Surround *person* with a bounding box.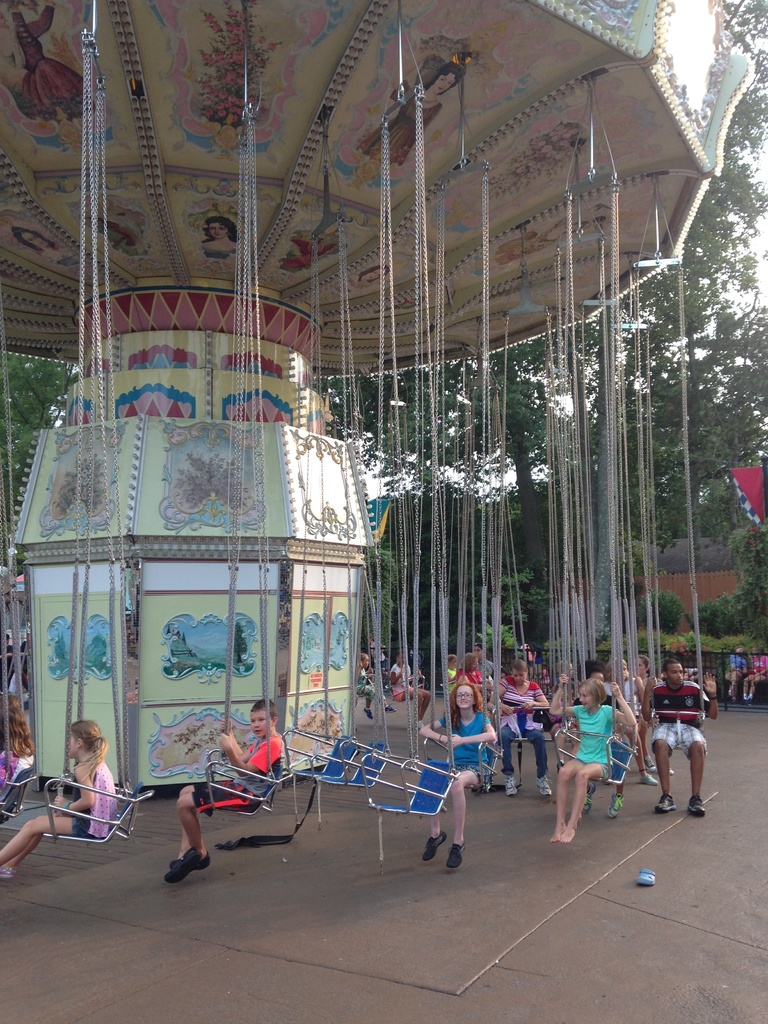
442,650,456,693.
